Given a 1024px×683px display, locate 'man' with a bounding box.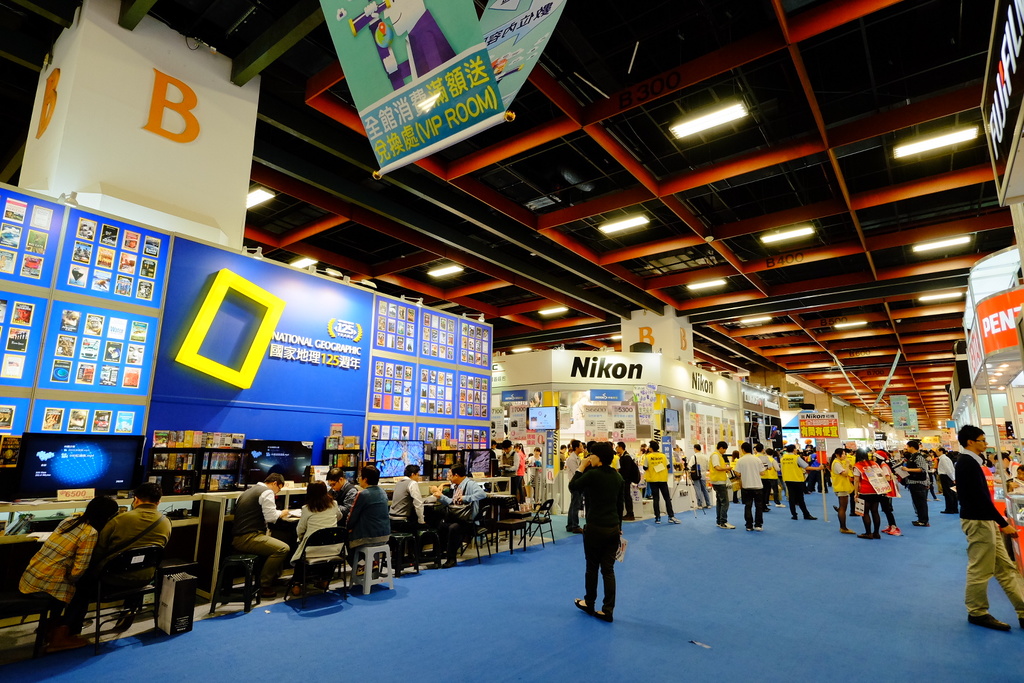
Located: rect(386, 462, 429, 567).
